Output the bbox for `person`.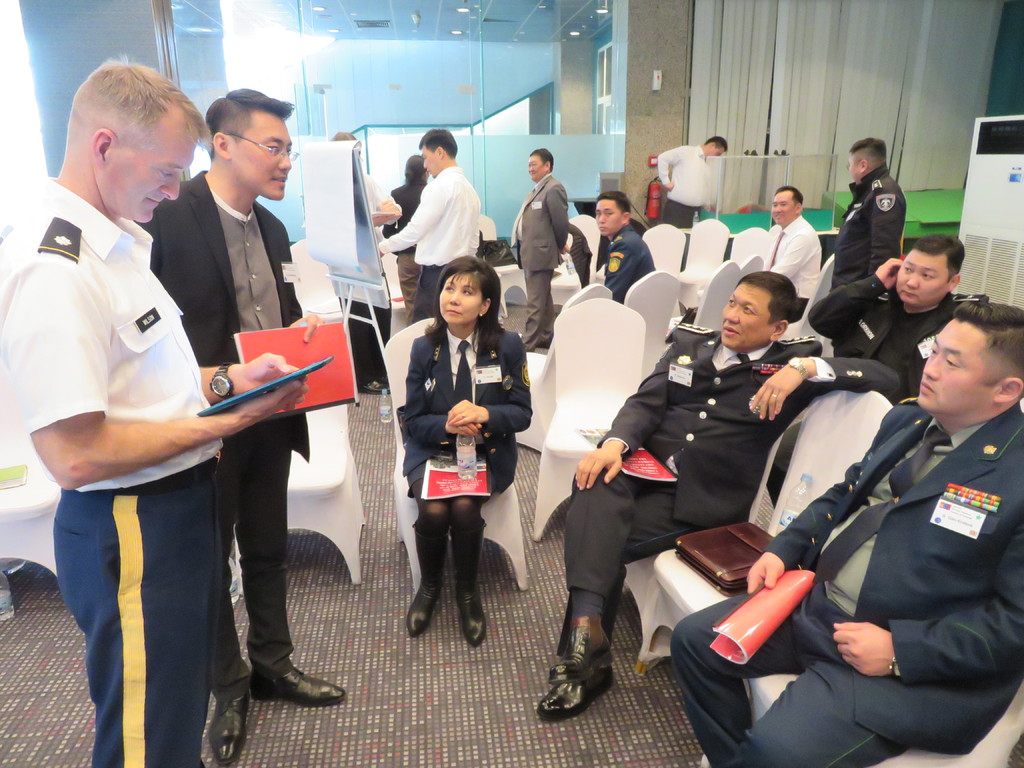
rect(382, 154, 425, 319).
